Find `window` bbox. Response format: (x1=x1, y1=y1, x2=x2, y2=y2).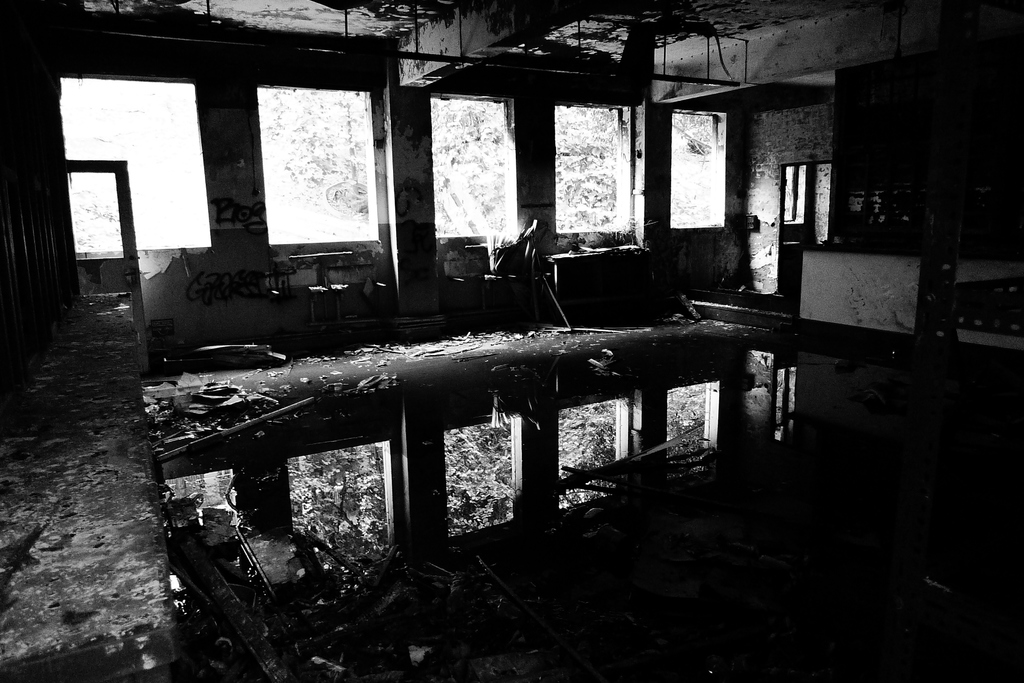
(x1=257, y1=86, x2=389, y2=251).
